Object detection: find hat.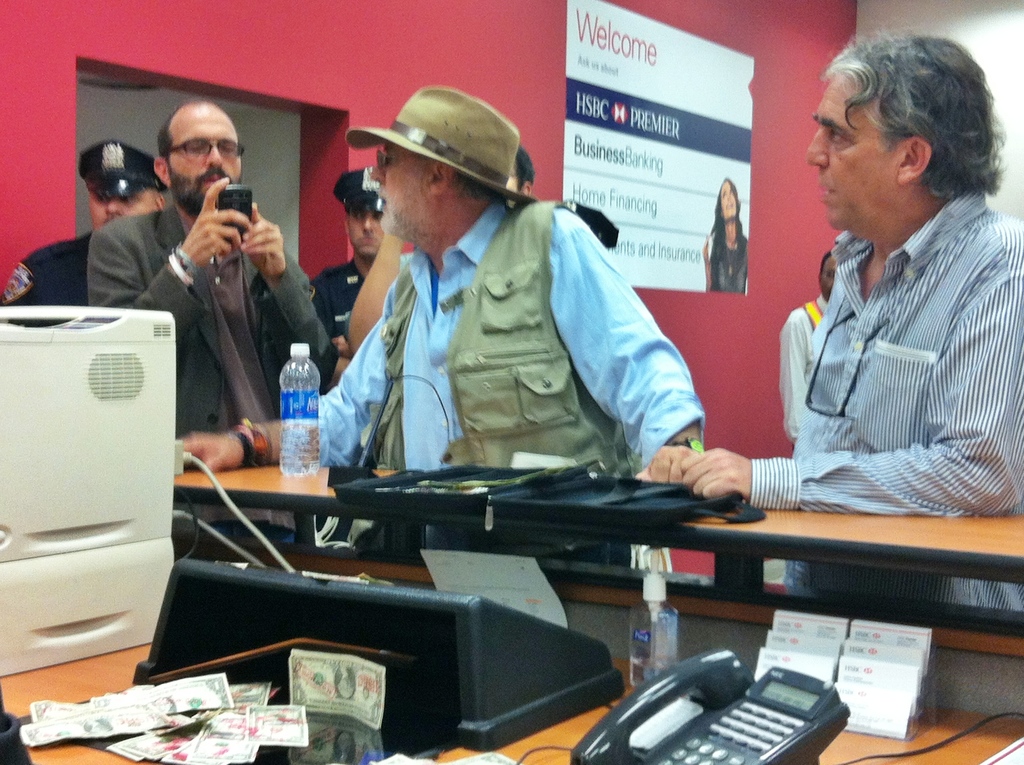
Rect(335, 166, 381, 211).
